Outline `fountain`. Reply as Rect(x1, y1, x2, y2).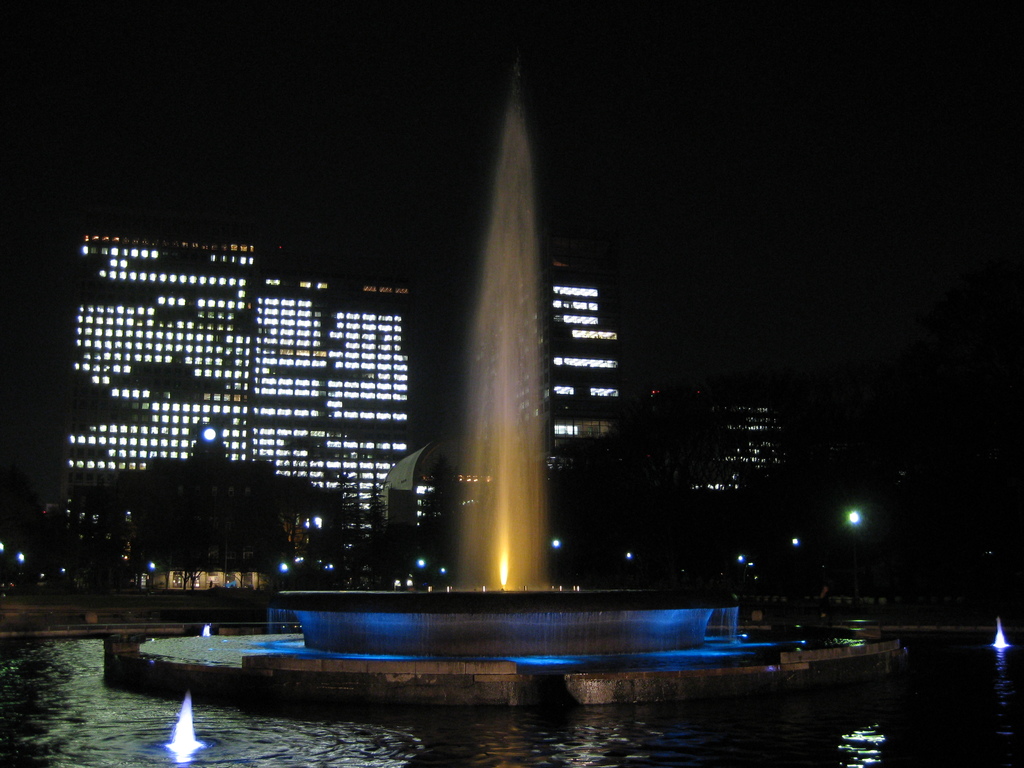
Rect(992, 616, 1019, 651).
